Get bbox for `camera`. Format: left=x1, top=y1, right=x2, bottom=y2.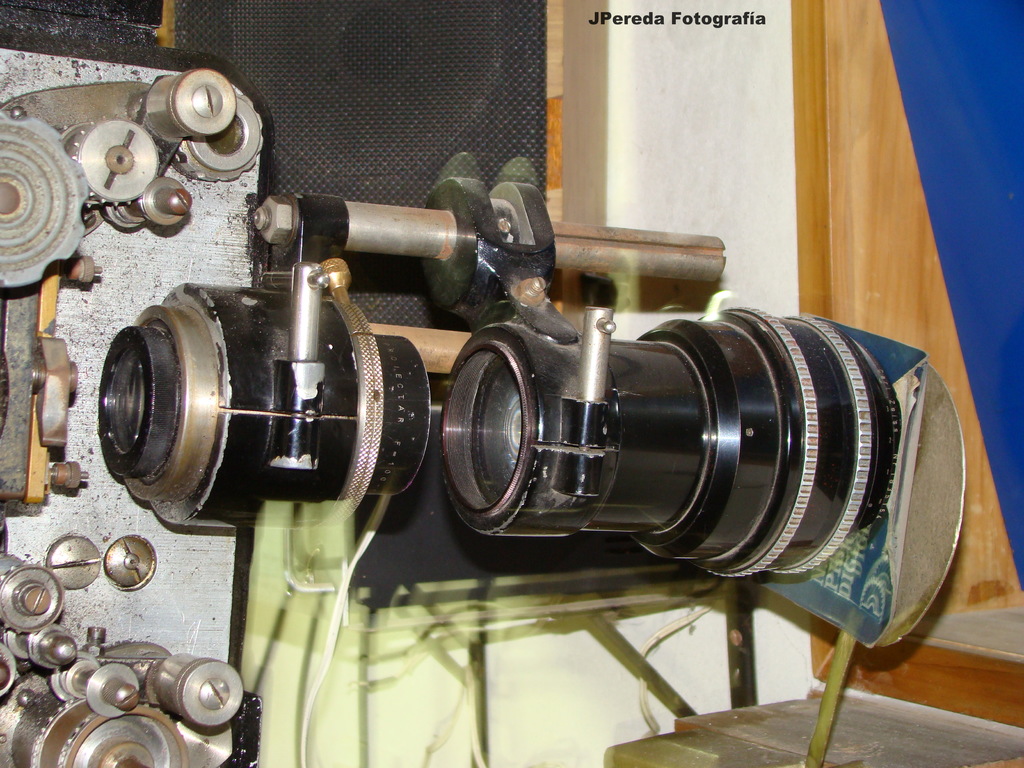
left=85, top=278, right=426, bottom=532.
